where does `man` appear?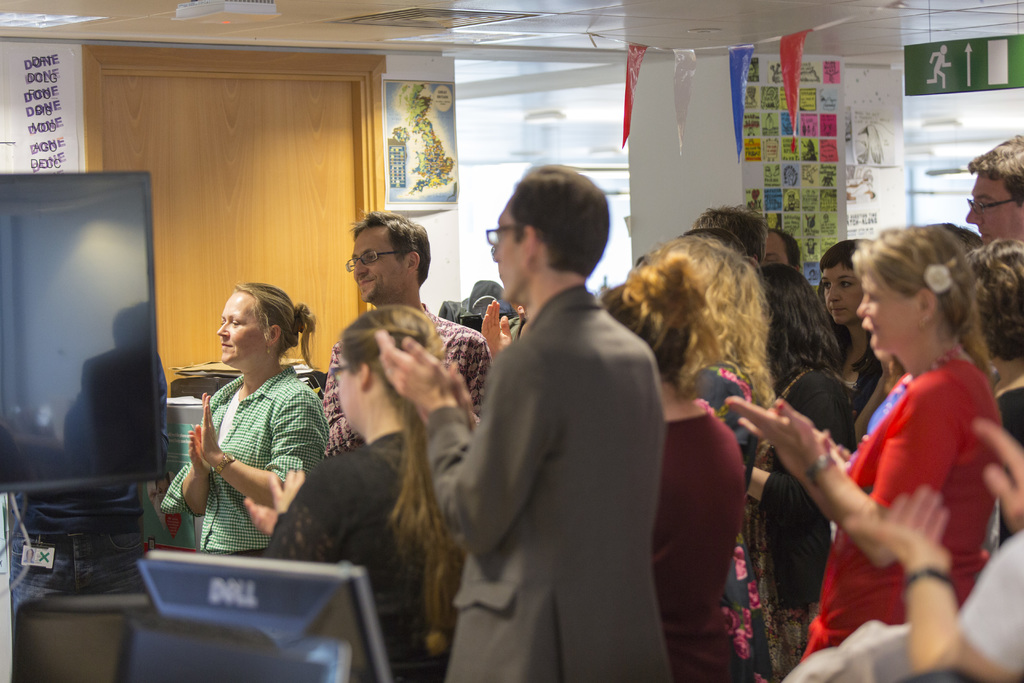
Appears at <box>375,161,680,682</box>.
